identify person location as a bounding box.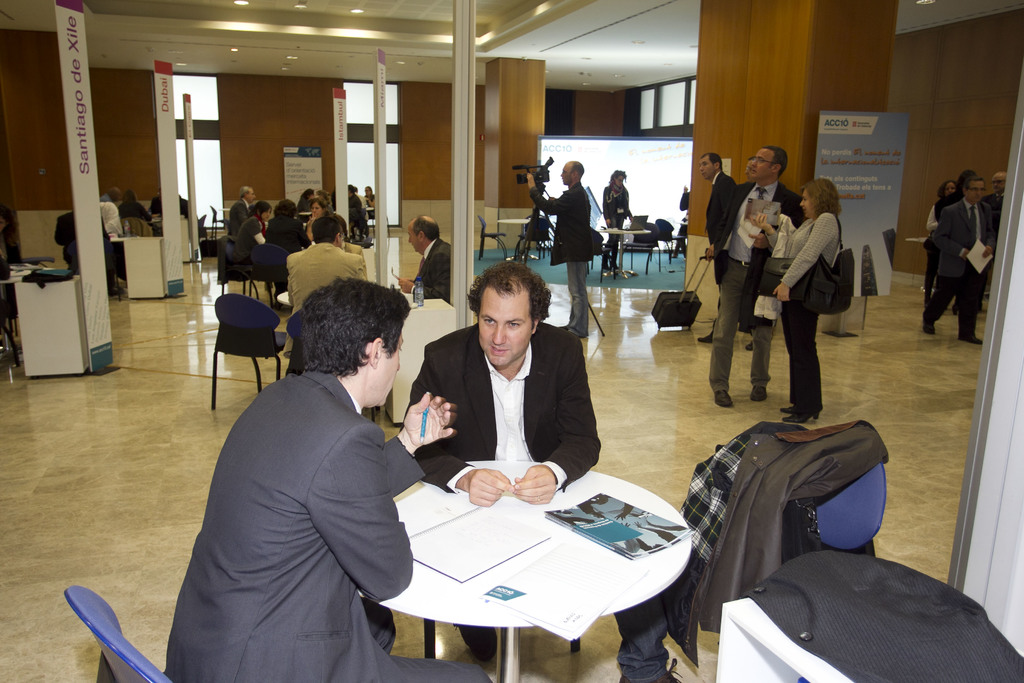
Rect(399, 210, 472, 299).
